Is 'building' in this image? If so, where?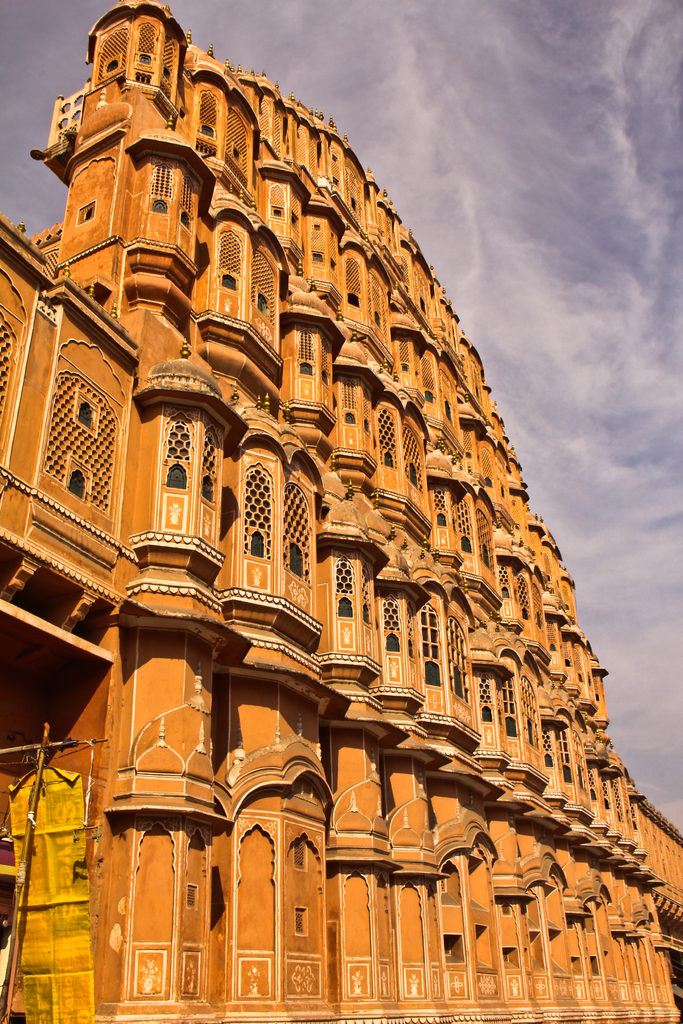
Yes, at [left=0, top=0, right=682, bottom=1023].
